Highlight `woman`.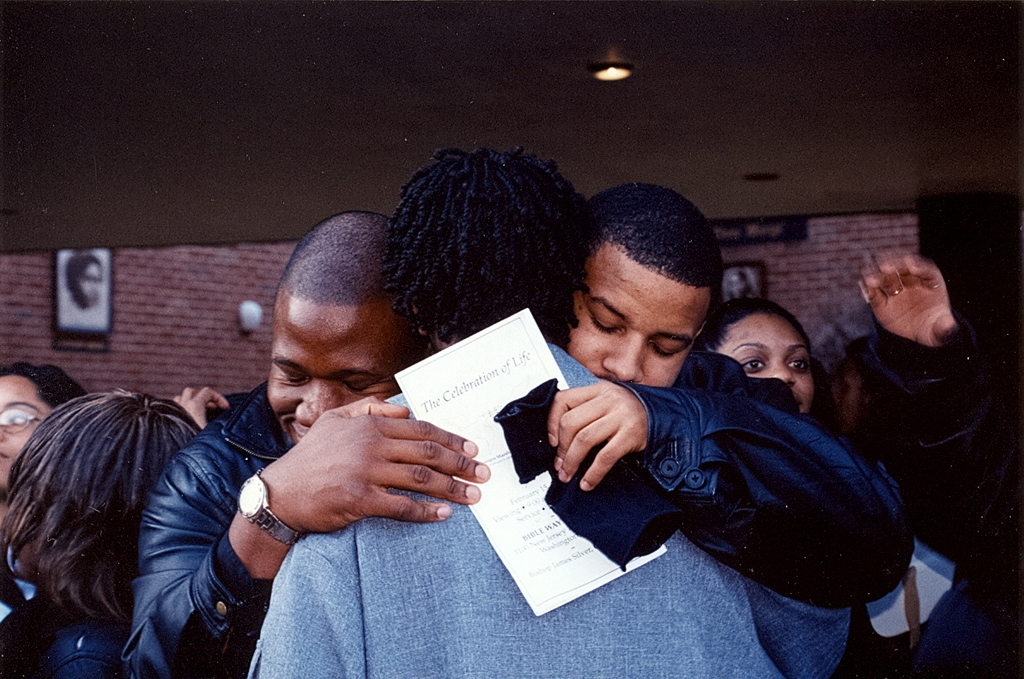
Highlighted region: {"x1": 688, "y1": 254, "x2": 996, "y2": 675}.
